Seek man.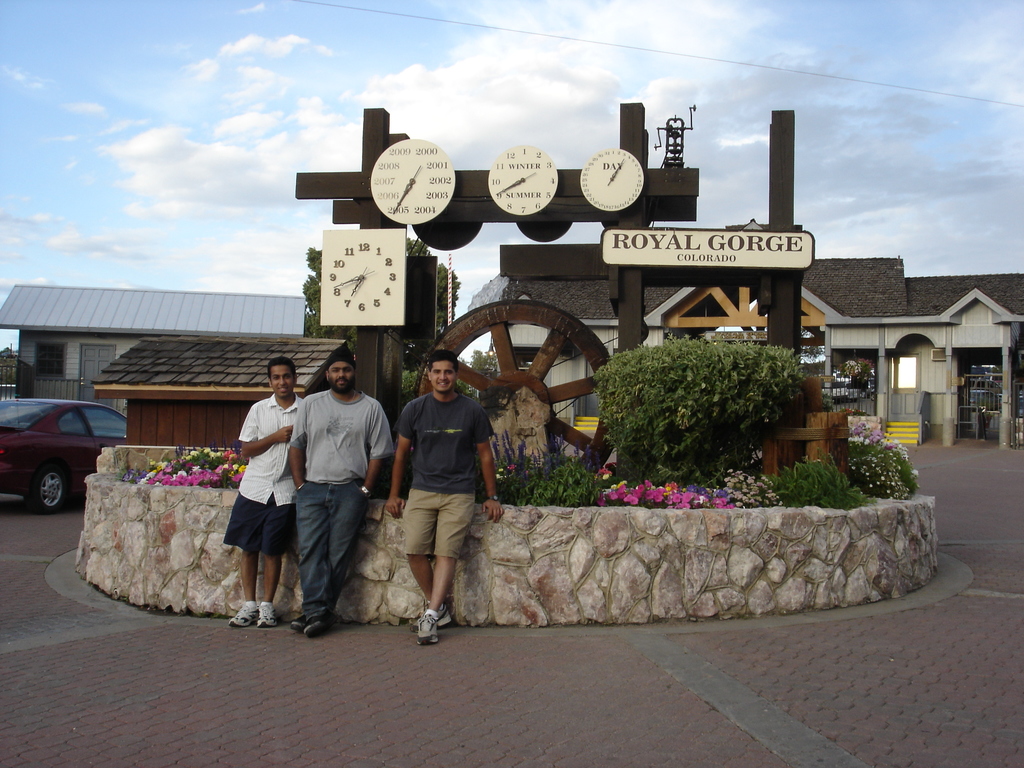
225,359,312,625.
